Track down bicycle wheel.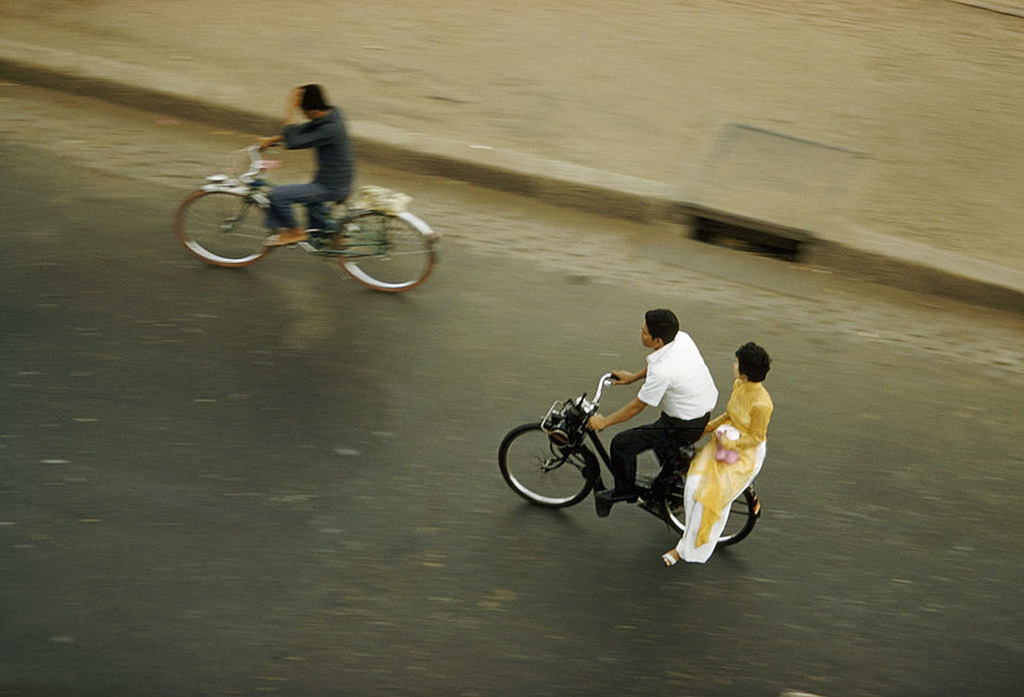
Tracked to pyautogui.locateOnScreen(656, 470, 757, 546).
